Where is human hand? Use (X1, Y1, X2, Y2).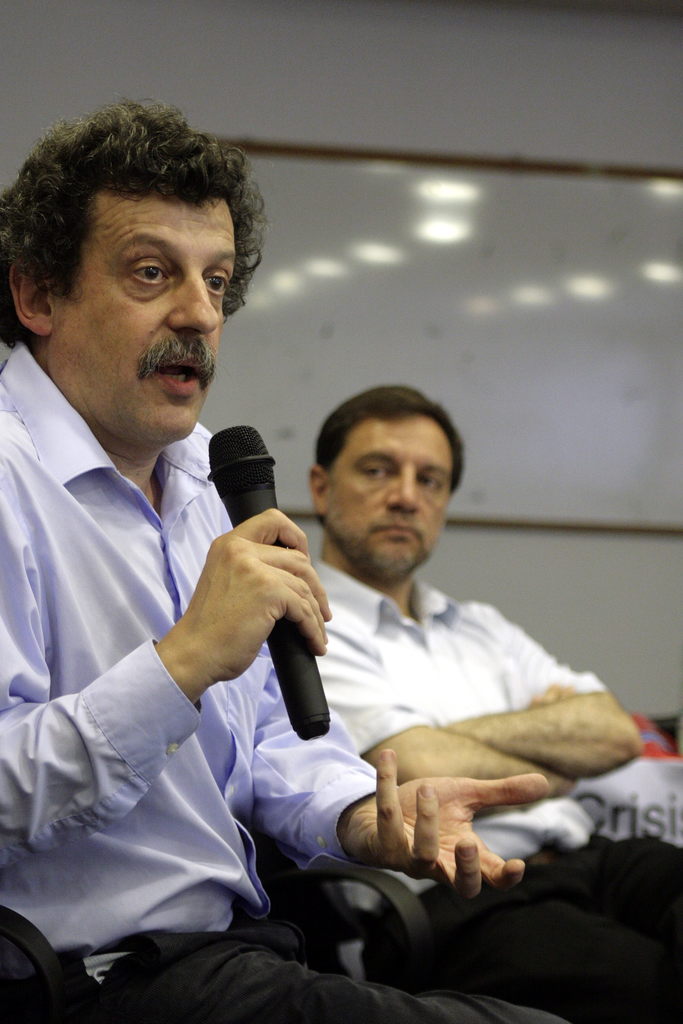
(534, 684, 583, 701).
